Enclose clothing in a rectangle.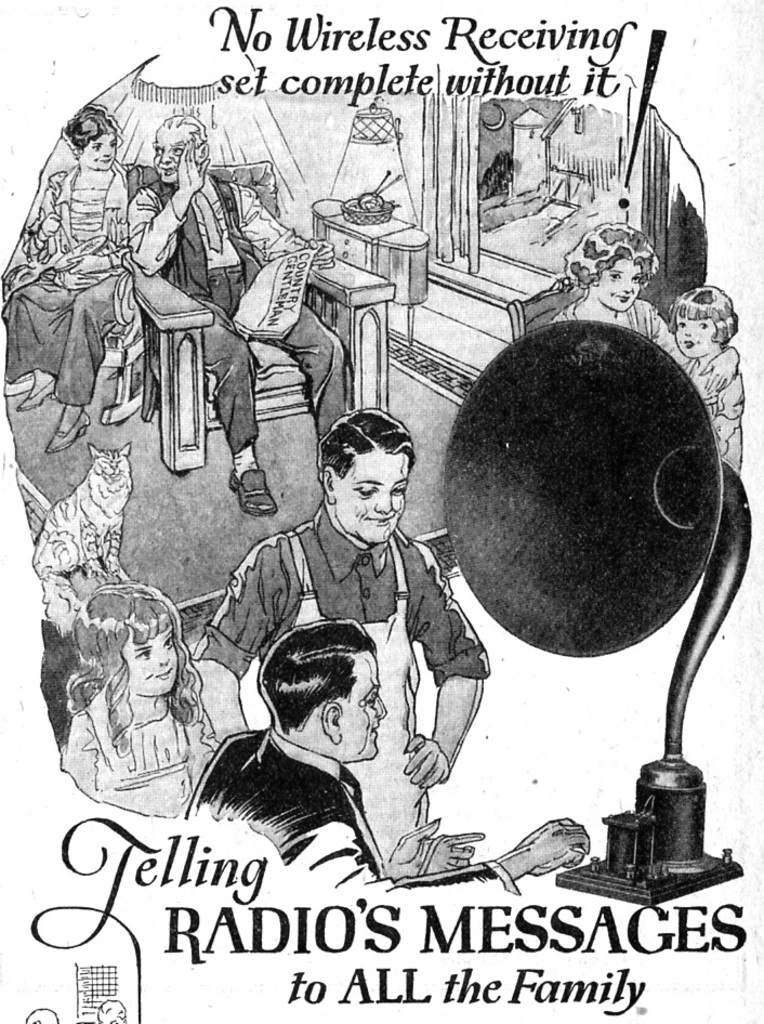
bbox(192, 497, 490, 858).
